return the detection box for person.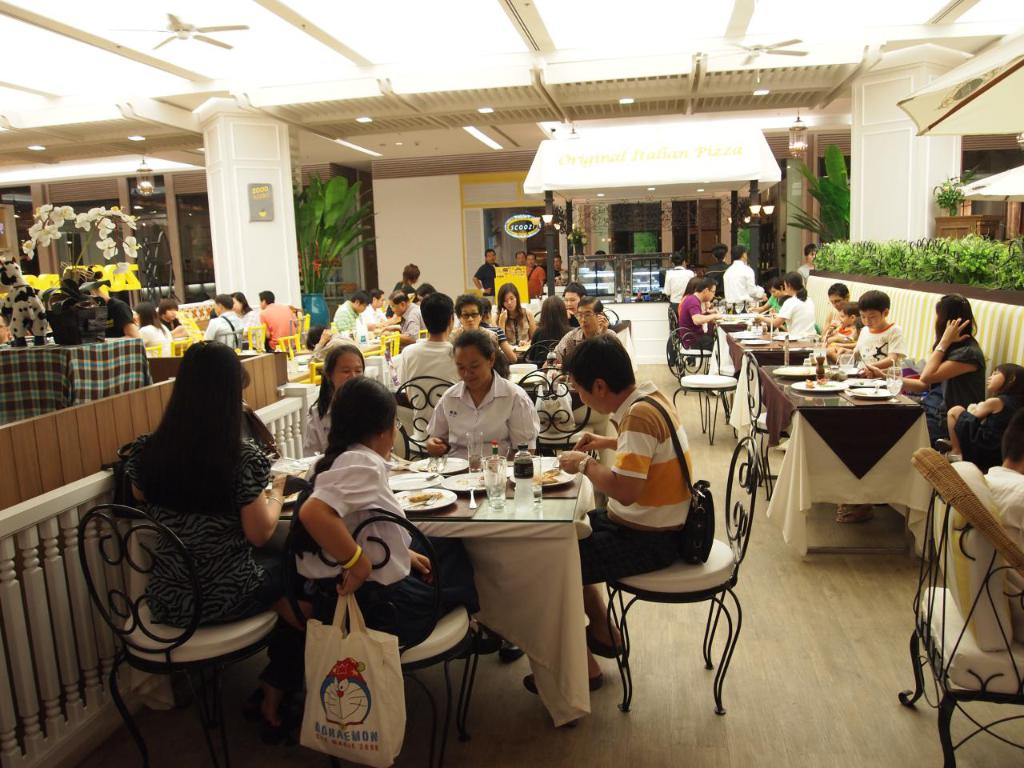
select_region(722, 250, 762, 316).
